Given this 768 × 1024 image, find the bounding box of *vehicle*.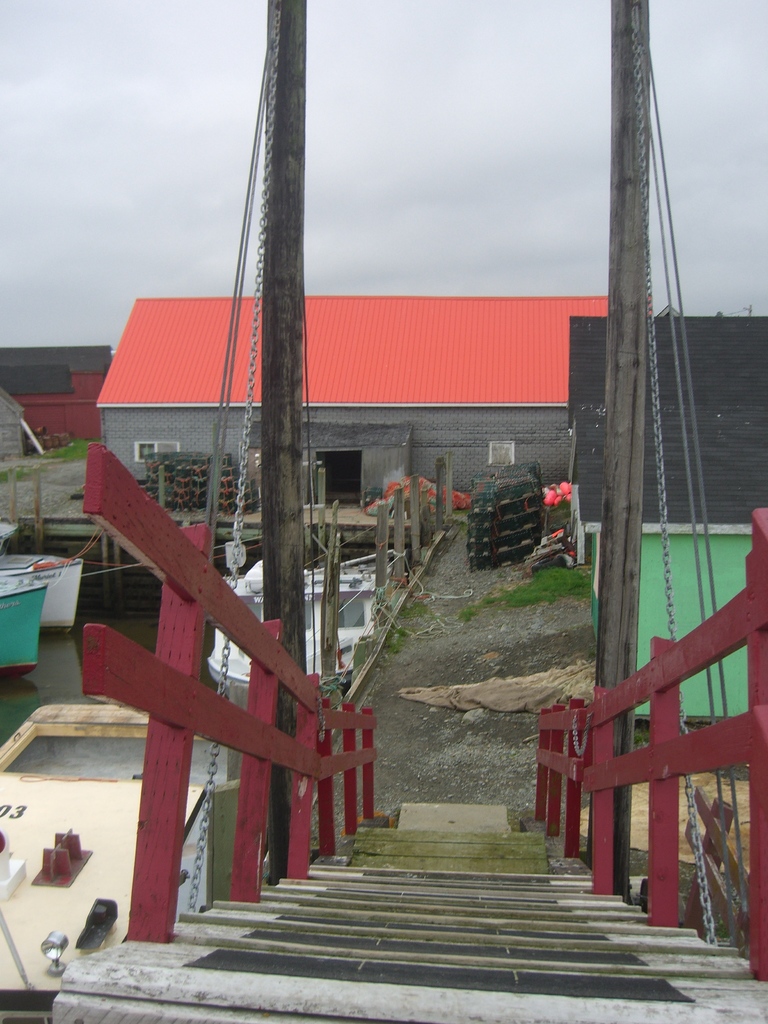
locate(205, 545, 396, 694).
